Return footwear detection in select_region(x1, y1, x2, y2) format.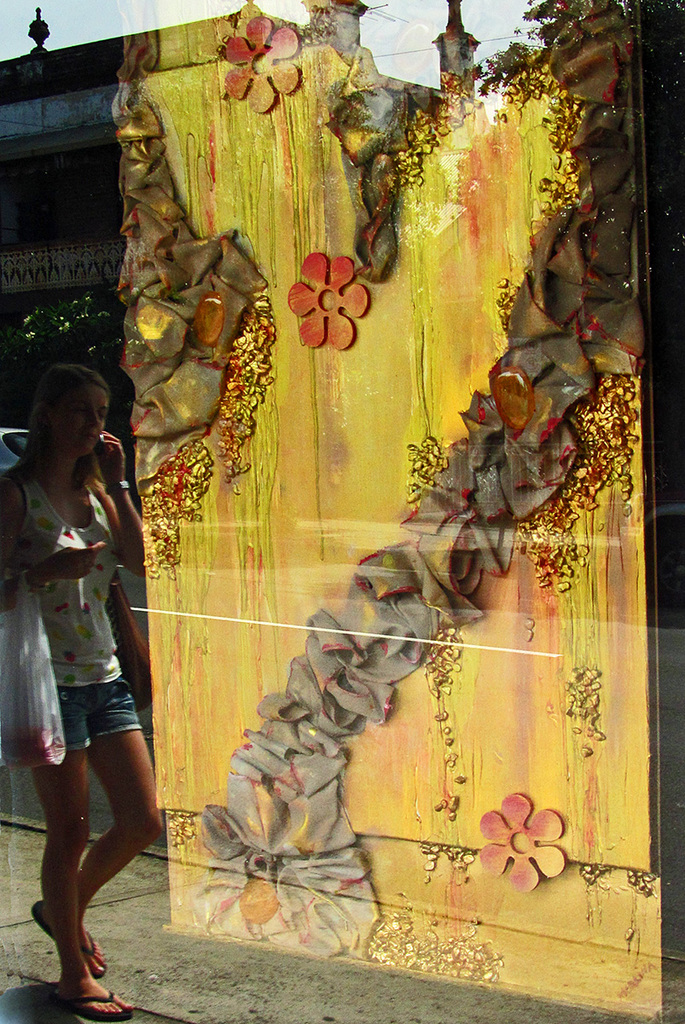
select_region(27, 899, 113, 977).
